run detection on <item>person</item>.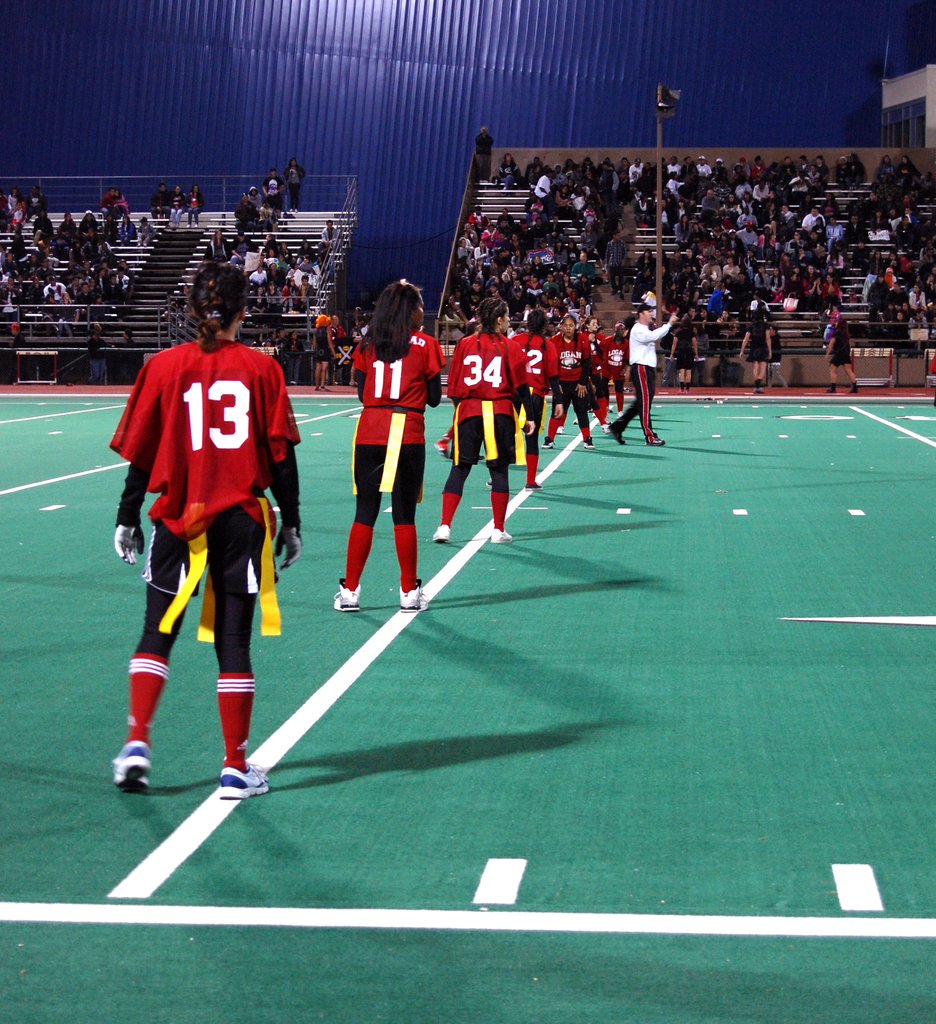
Result: Rect(684, 154, 716, 181).
